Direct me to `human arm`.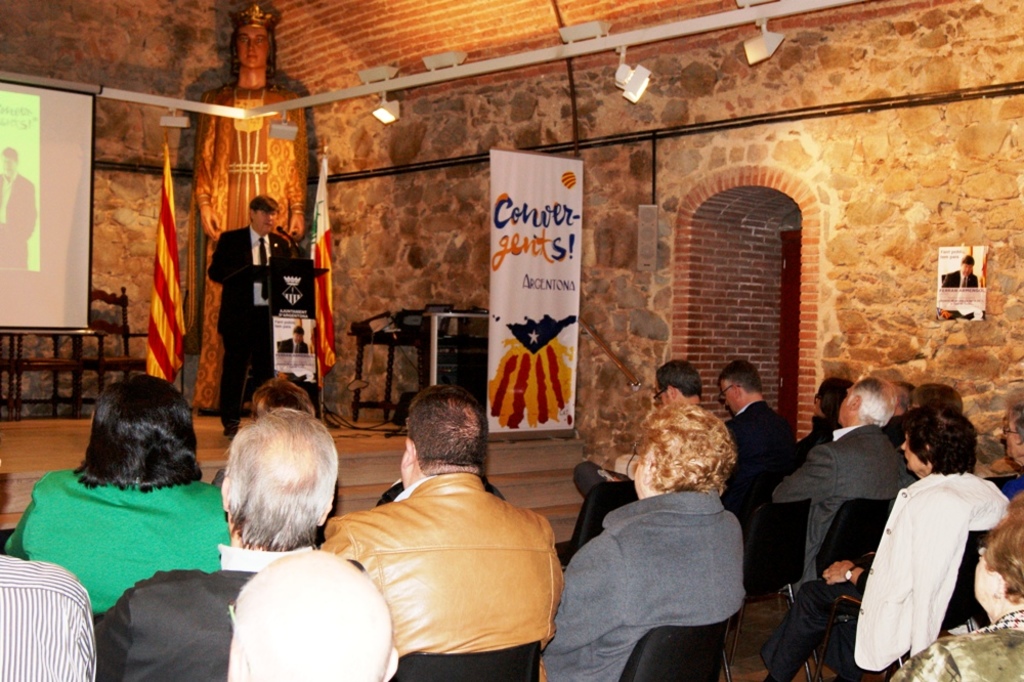
Direction: left=529, top=532, right=637, bottom=681.
